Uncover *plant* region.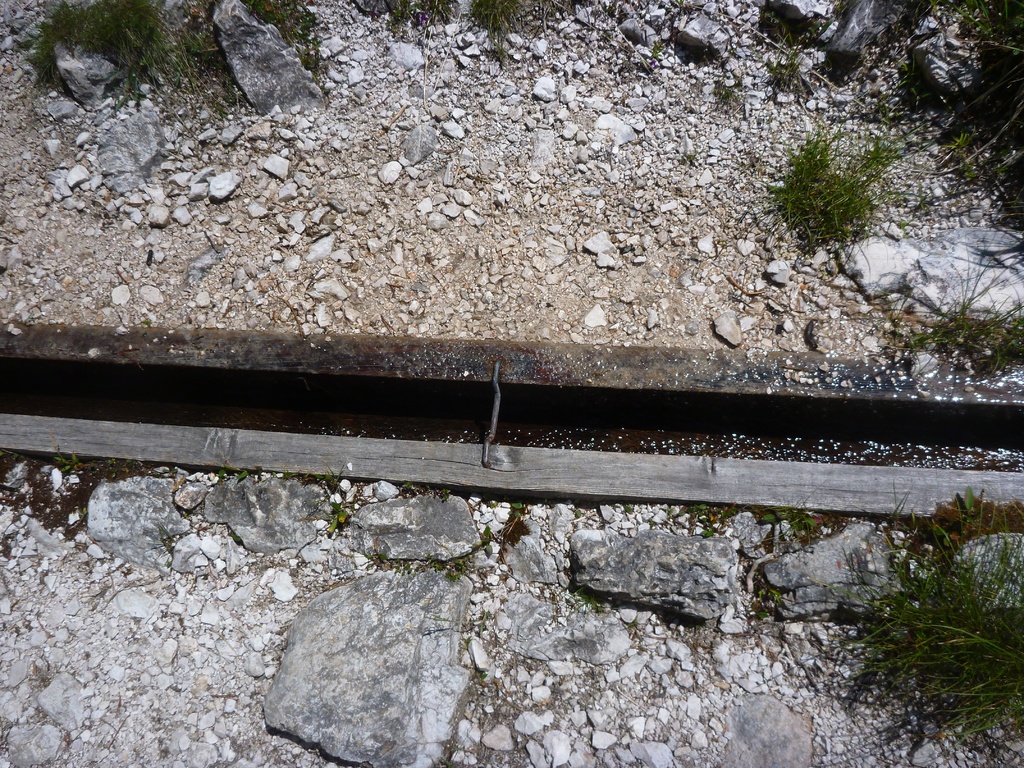
Uncovered: <region>448, 563, 472, 580</region>.
